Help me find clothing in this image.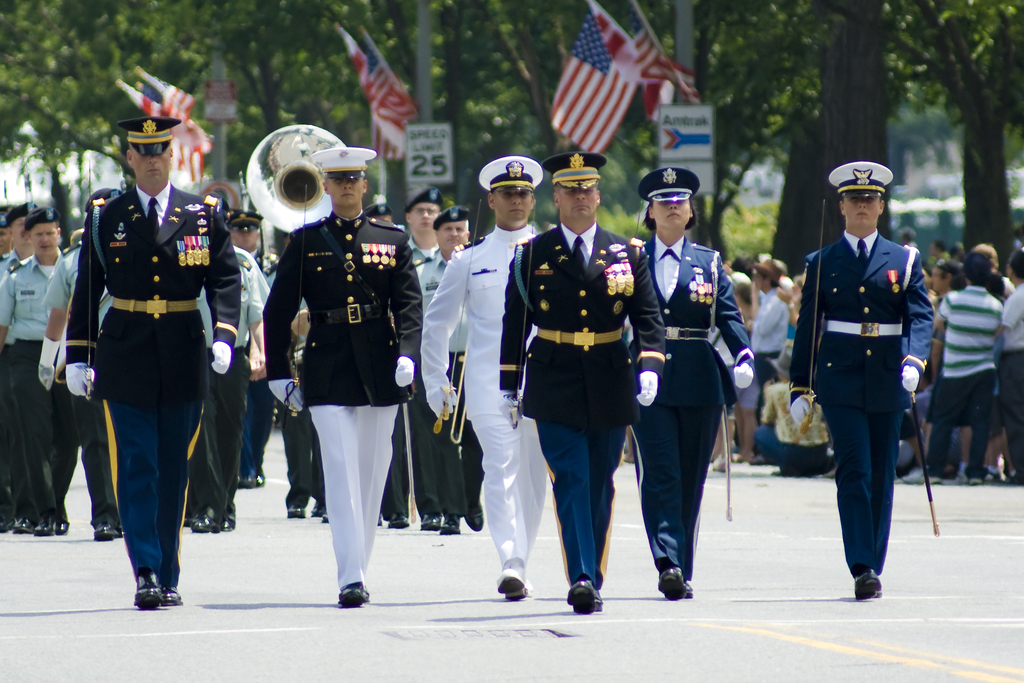
Found it: [x1=732, y1=290, x2=1023, y2=433].
